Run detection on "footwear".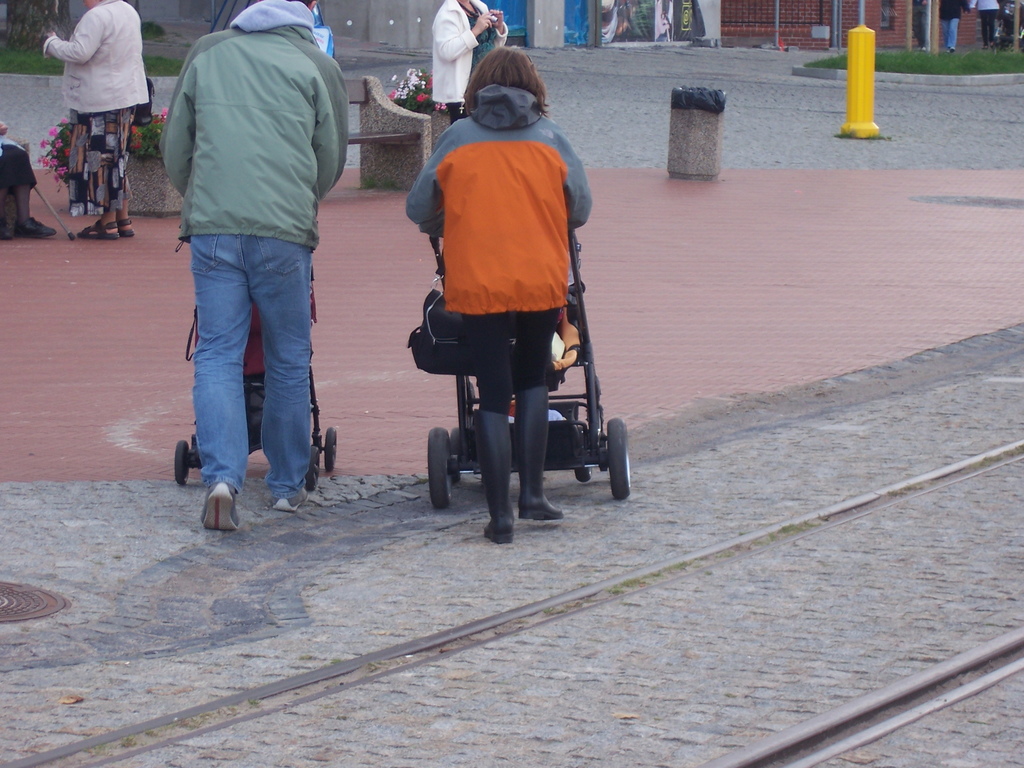
Result: <bbox>0, 220, 15, 239</bbox>.
